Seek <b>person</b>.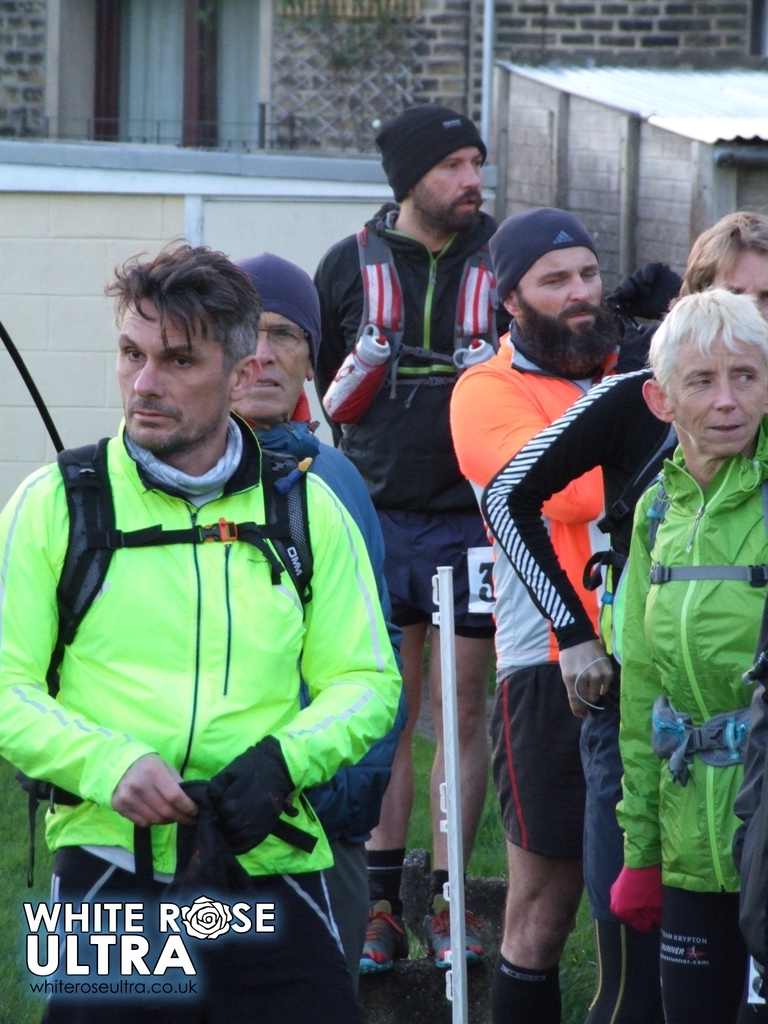
482 212 767 1023.
